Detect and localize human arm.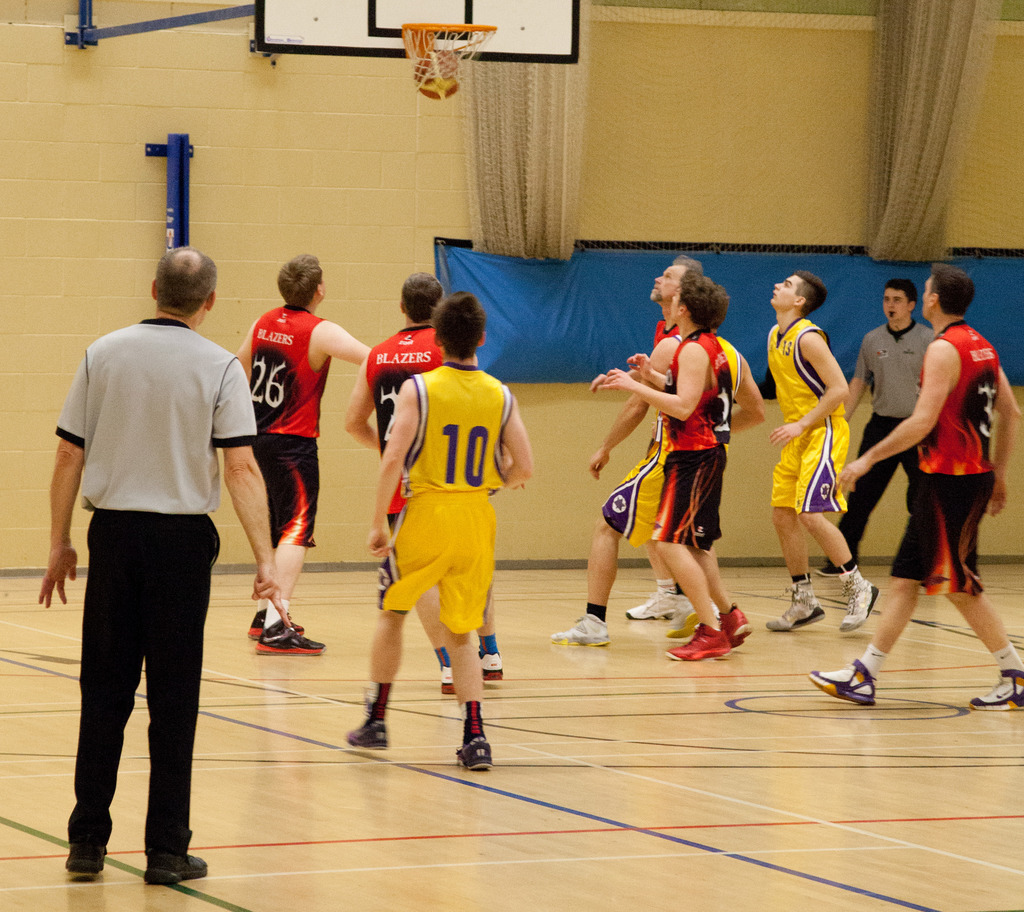
Localized at (left=843, top=331, right=864, bottom=423).
